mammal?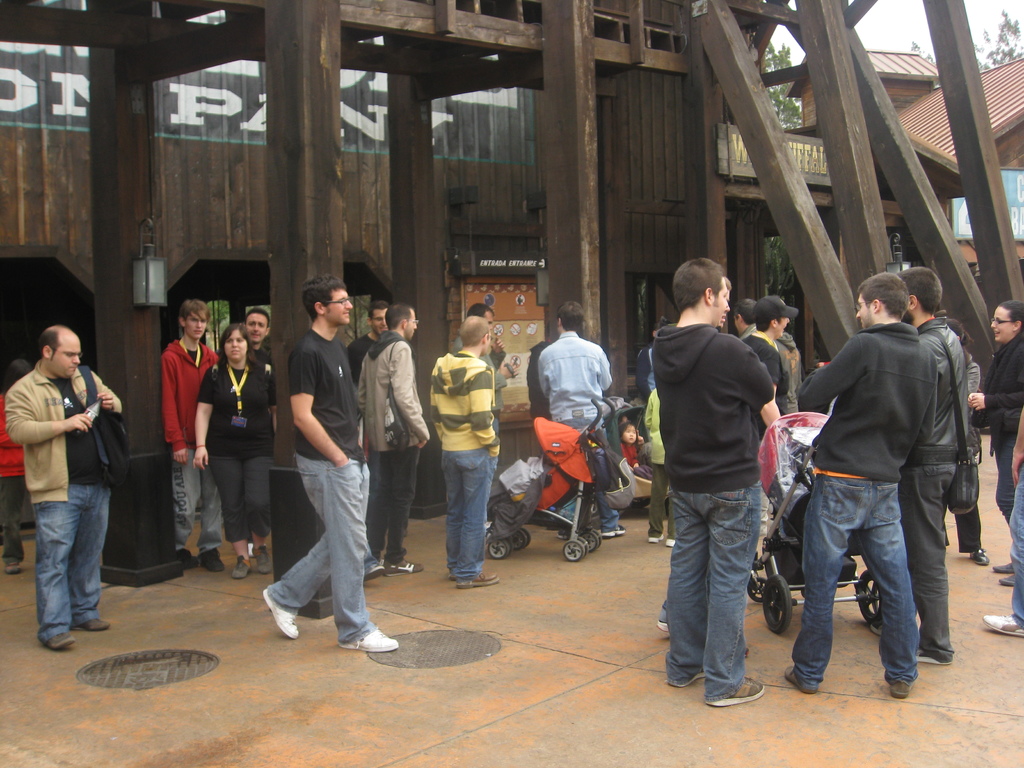
x1=979 y1=405 x2=1023 y2=638
